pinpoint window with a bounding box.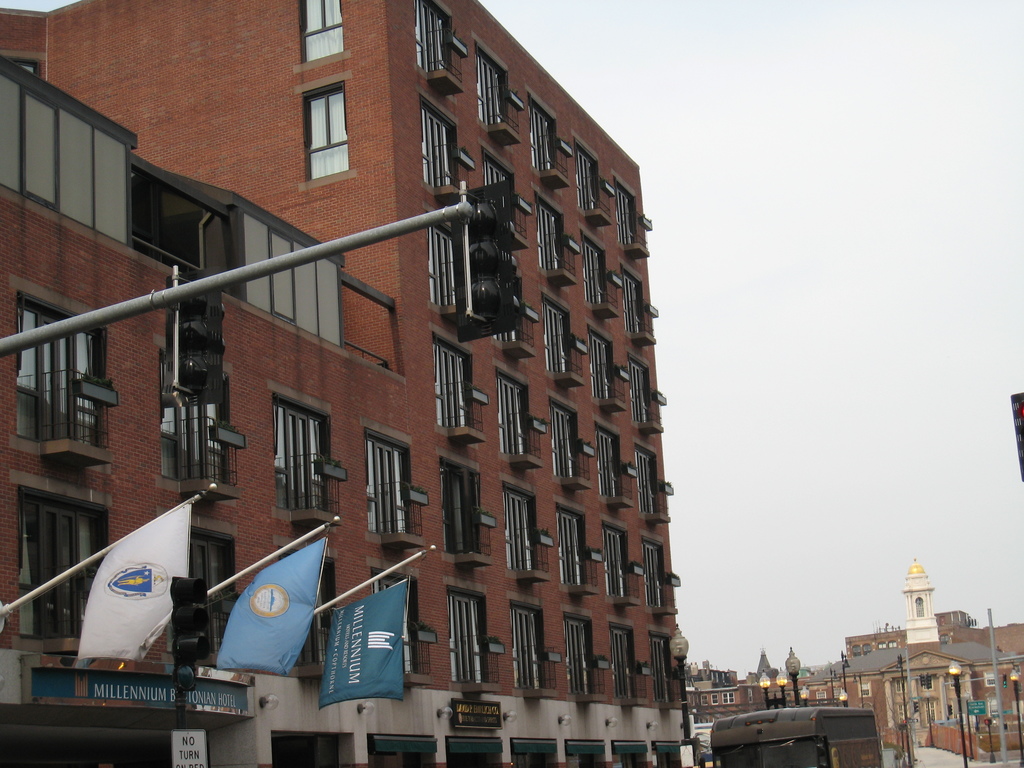
<bbox>431, 223, 456, 315</bbox>.
